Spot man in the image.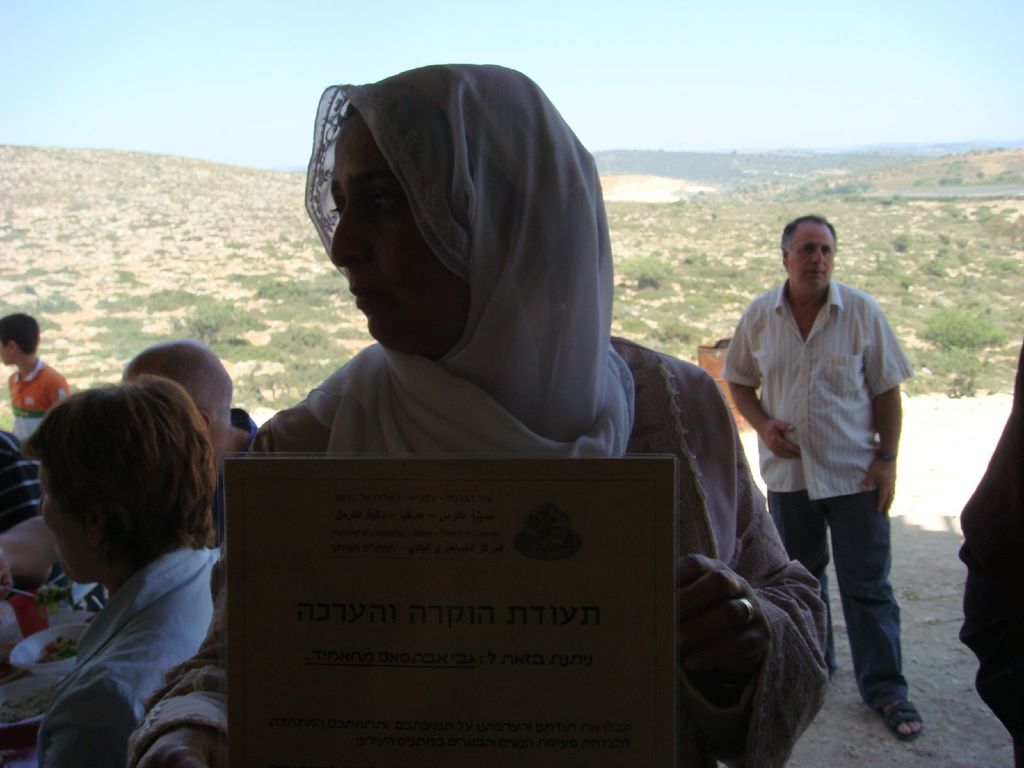
man found at region(0, 339, 262, 605).
